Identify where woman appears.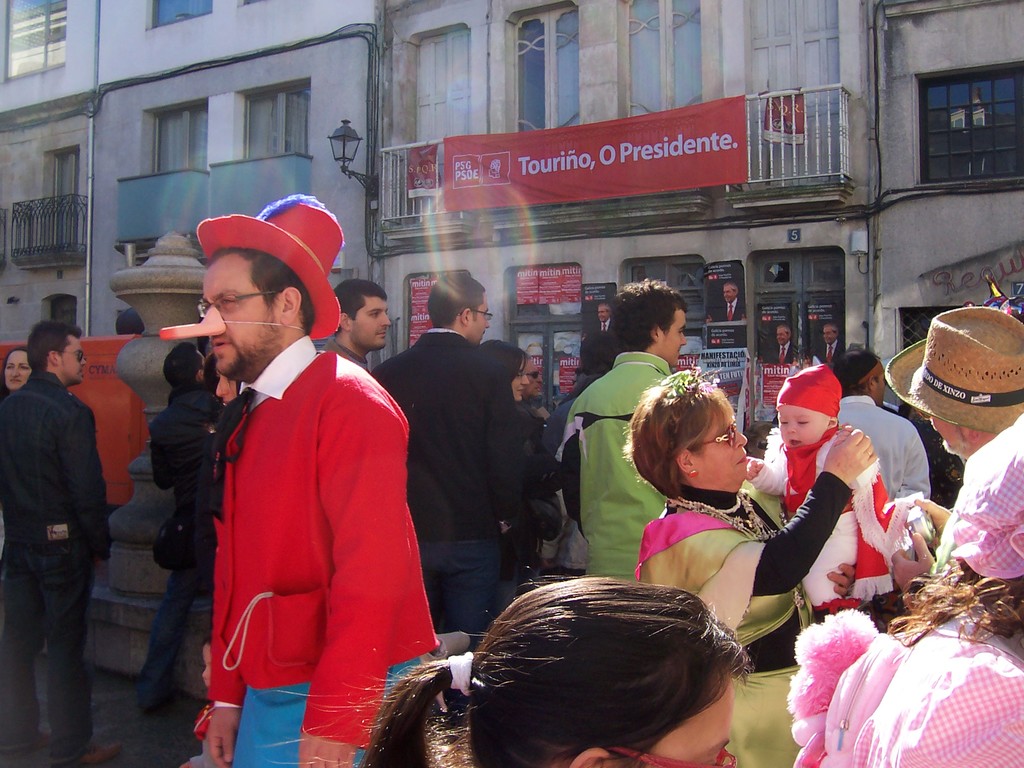
Appears at {"x1": 472, "y1": 336, "x2": 532, "y2": 616}.
